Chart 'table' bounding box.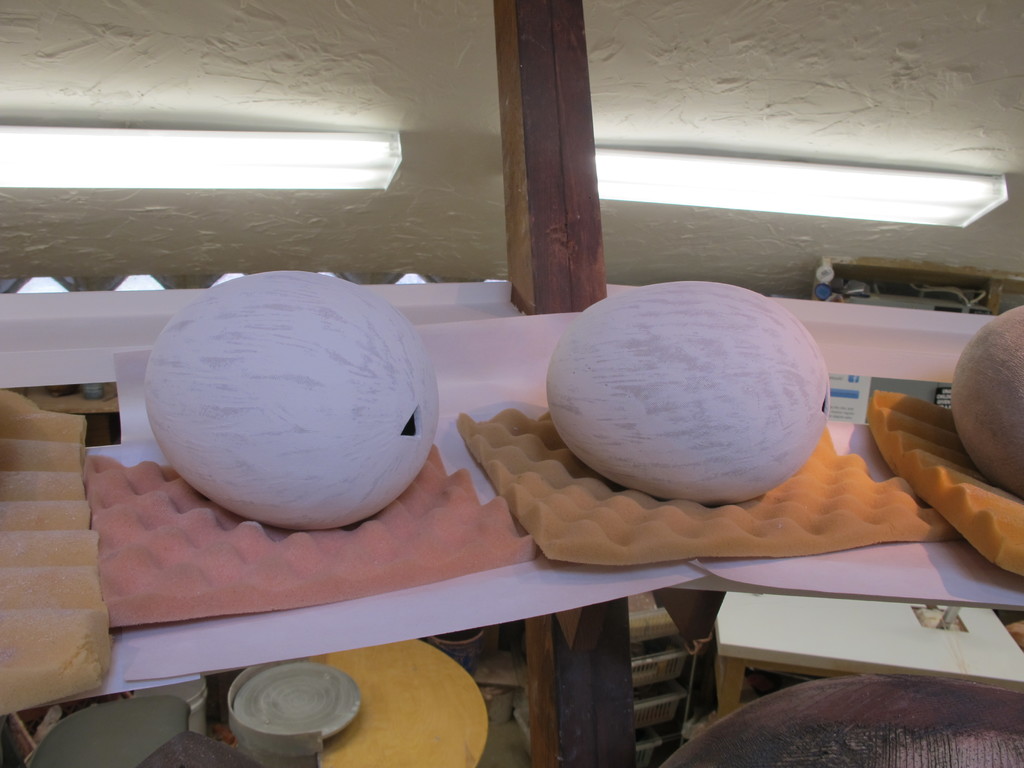
Charted: 713:601:1023:724.
